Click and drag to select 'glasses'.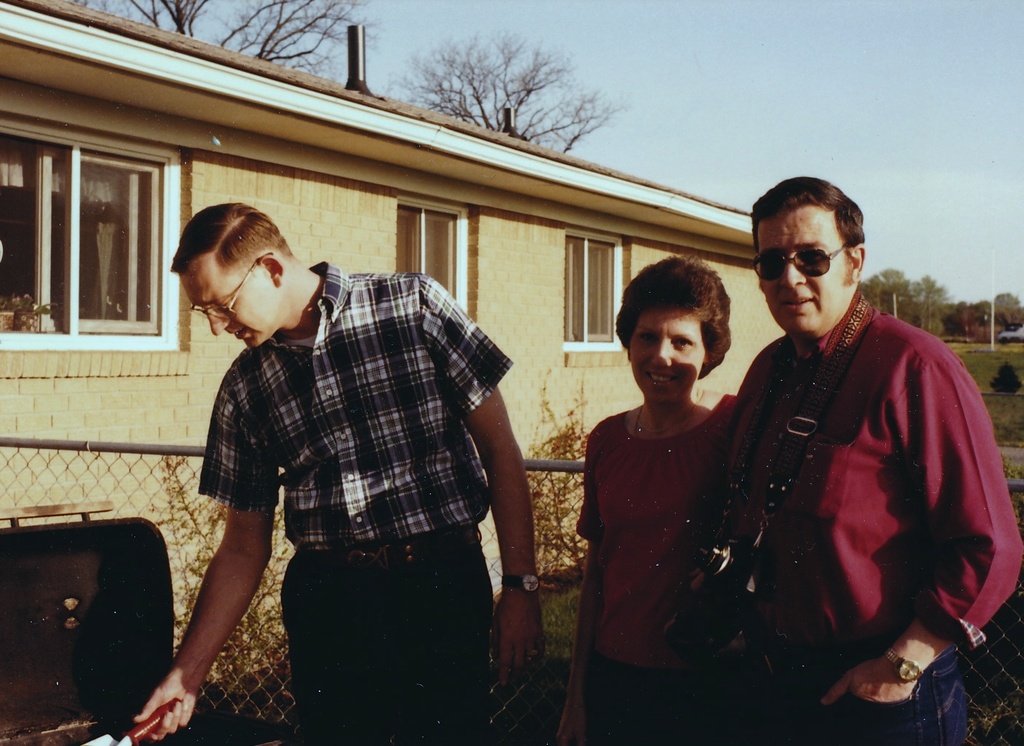
Selection: [759, 238, 879, 289].
